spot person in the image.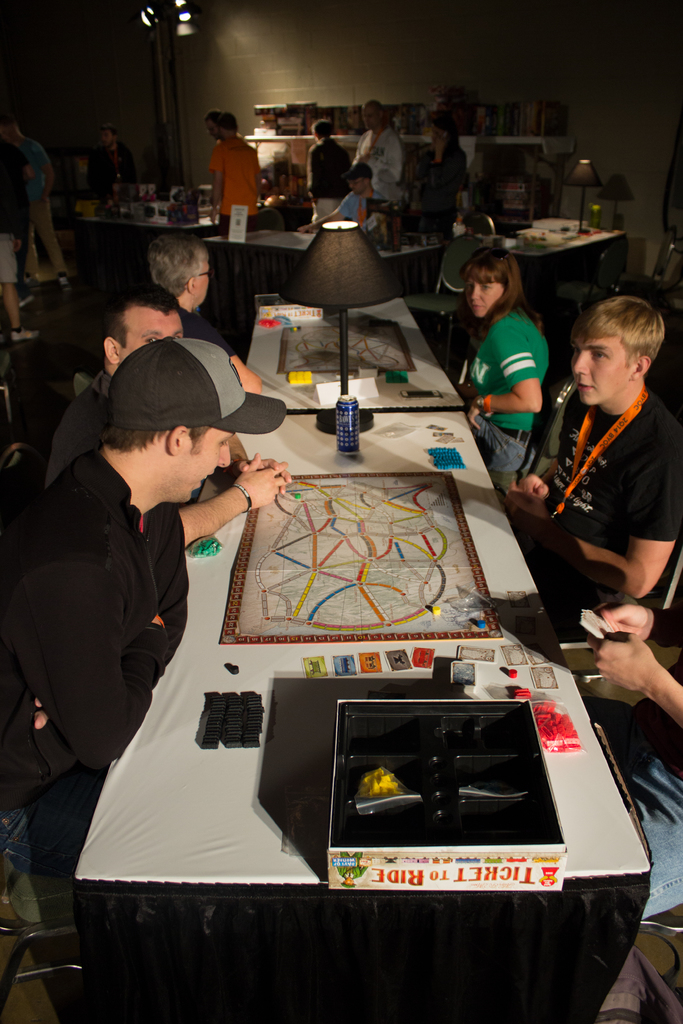
person found at rect(0, 331, 258, 831).
